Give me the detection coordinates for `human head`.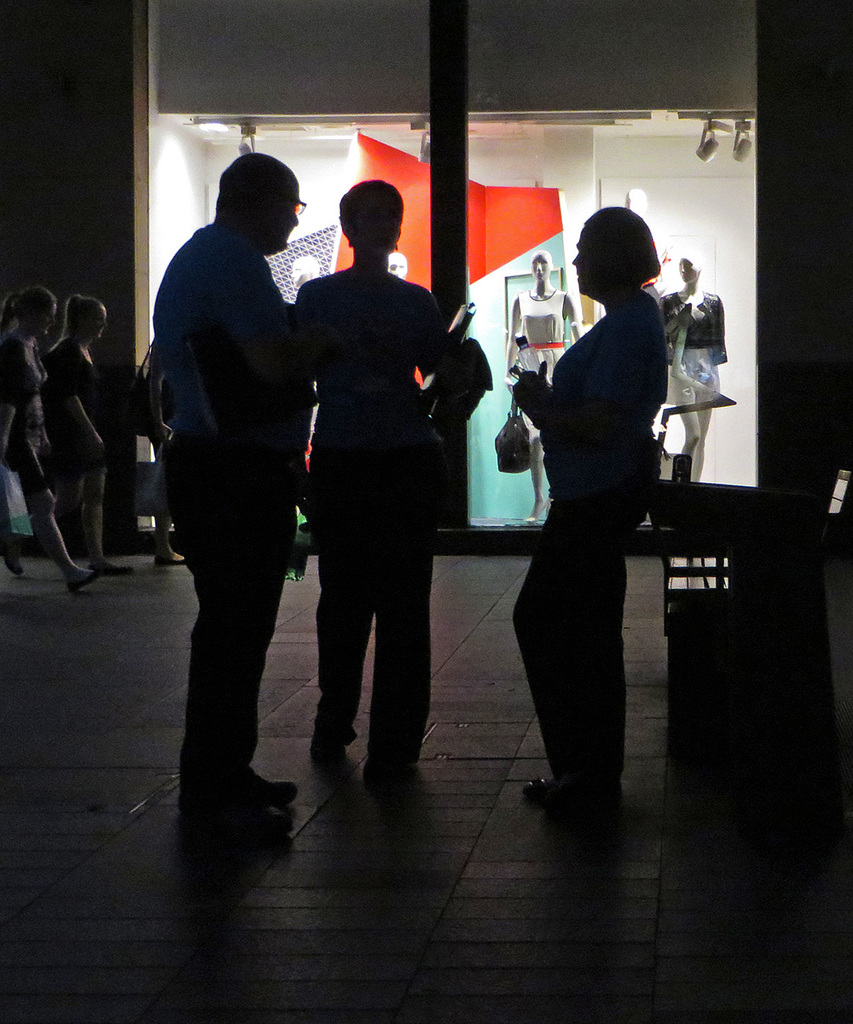
bbox=(3, 288, 57, 339).
